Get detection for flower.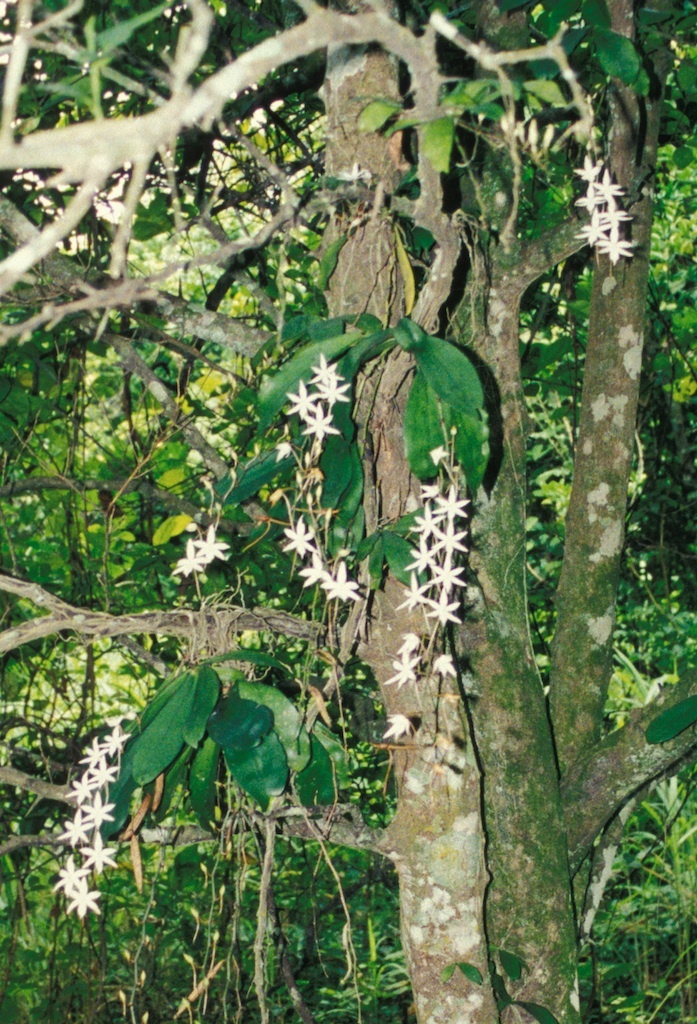
Detection: bbox=(308, 354, 350, 390).
